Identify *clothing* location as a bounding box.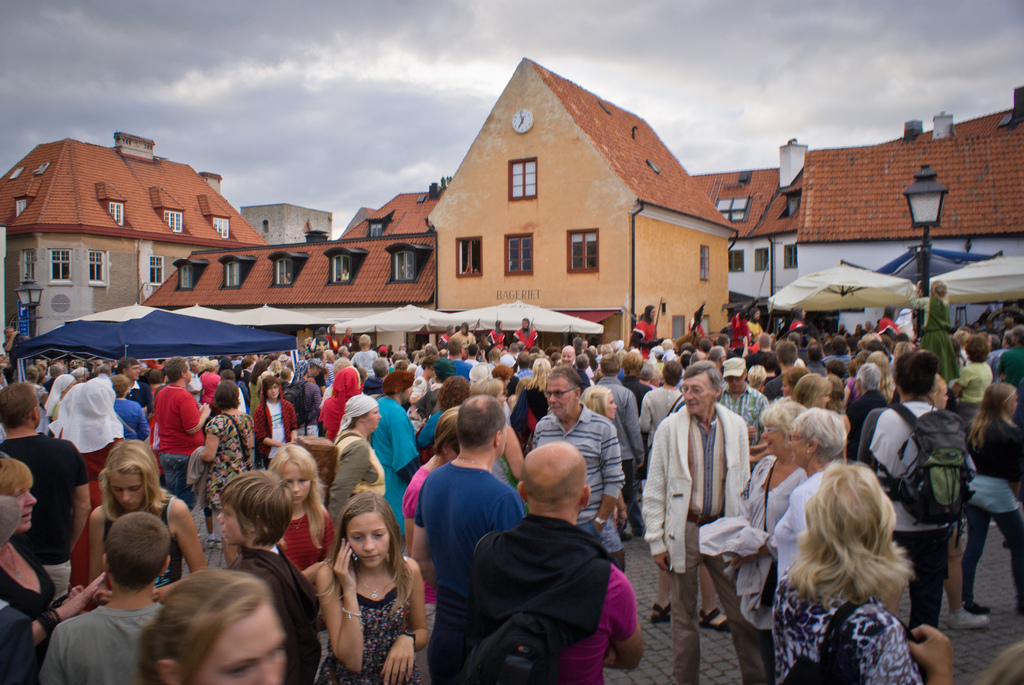
locate(3, 433, 90, 585).
